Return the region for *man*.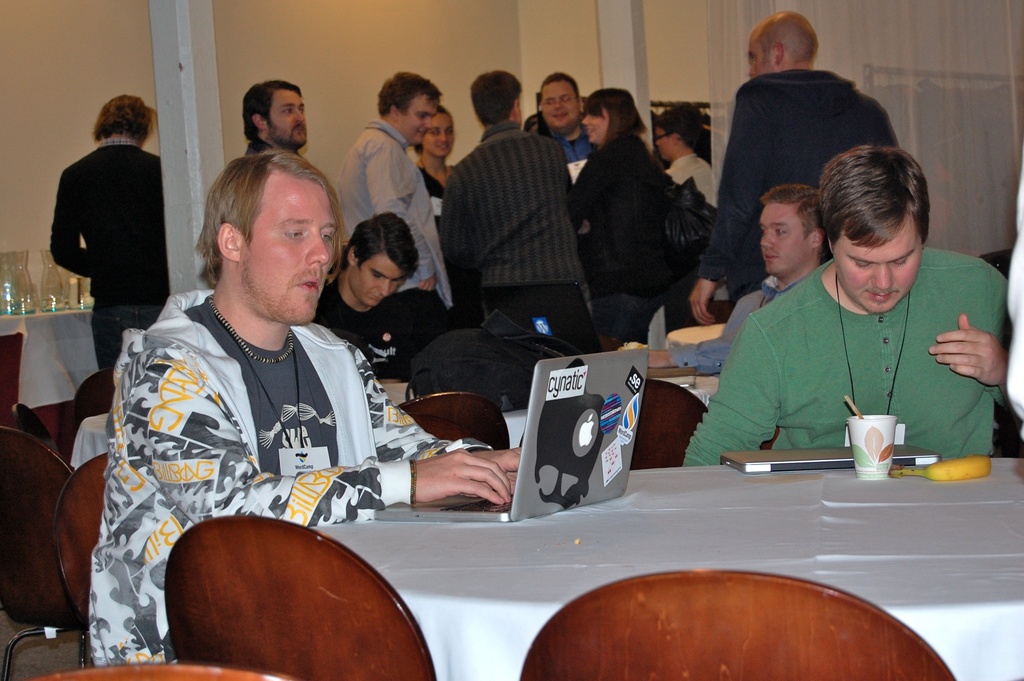
<bbox>651, 181, 831, 373</bbox>.
